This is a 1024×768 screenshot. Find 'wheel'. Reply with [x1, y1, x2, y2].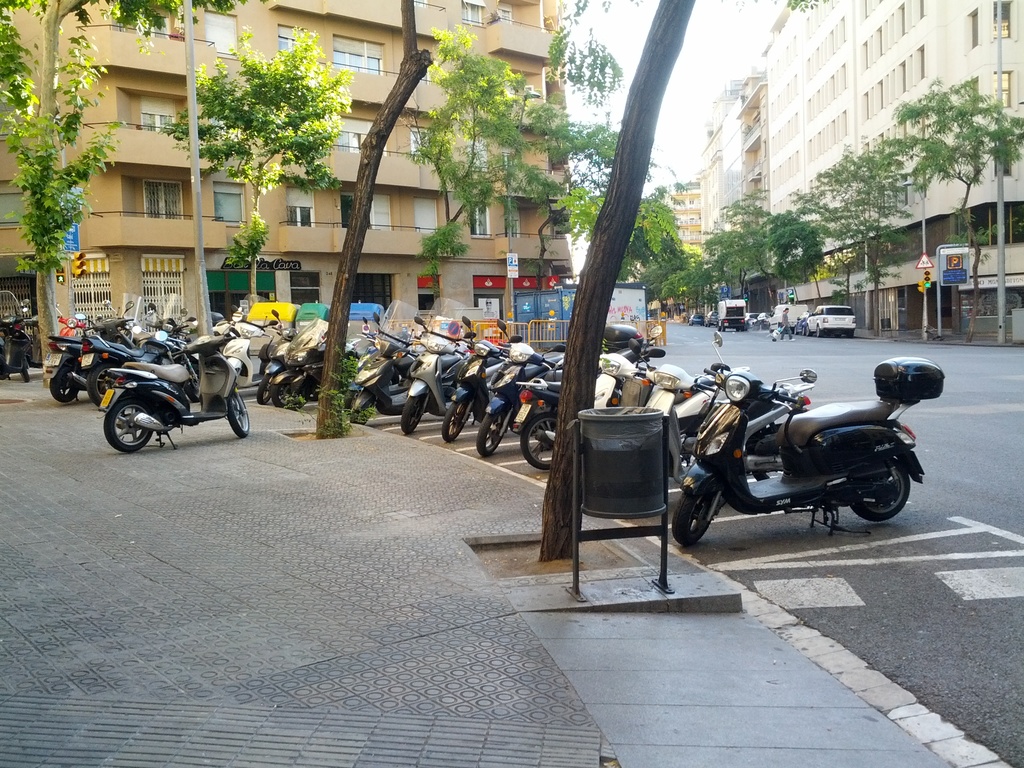
[850, 458, 911, 521].
